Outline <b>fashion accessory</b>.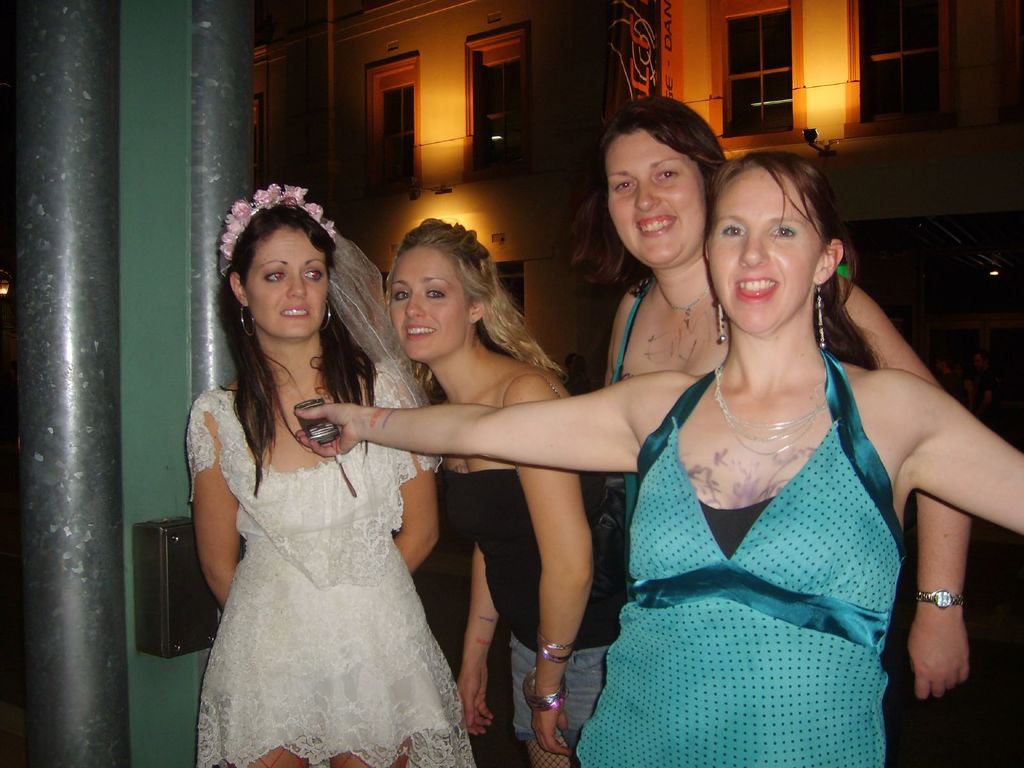
Outline: Rect(916, 590, 964, 608).
